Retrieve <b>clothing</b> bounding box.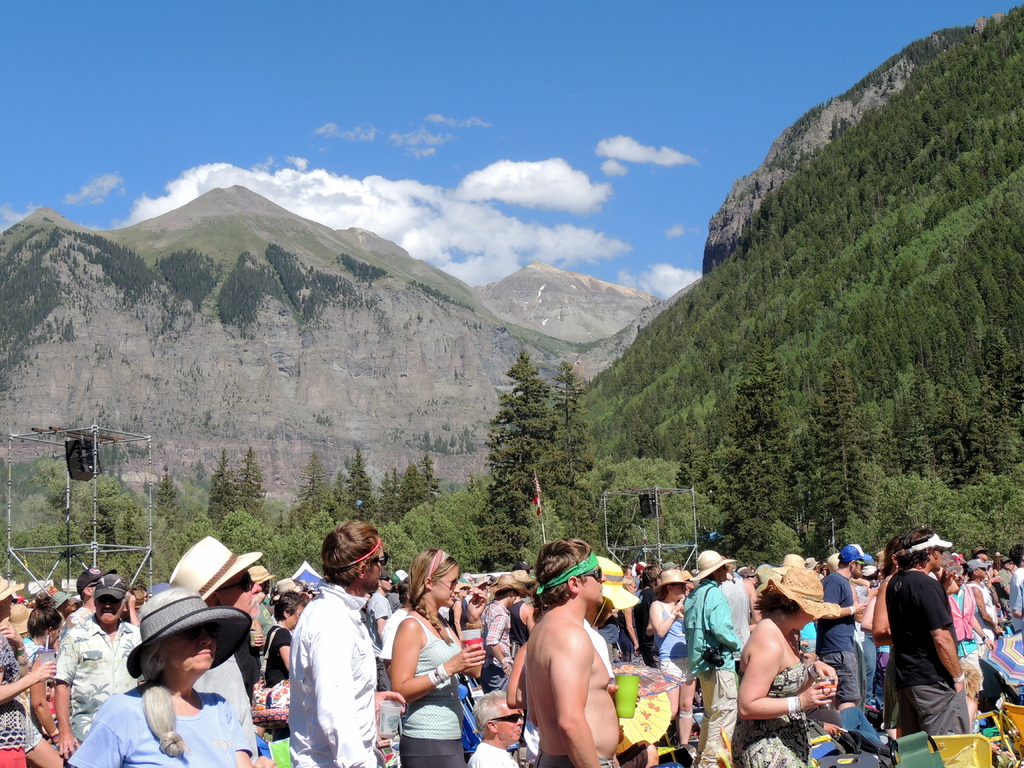
Bounding box: detection(872, 545, 993, 755).
